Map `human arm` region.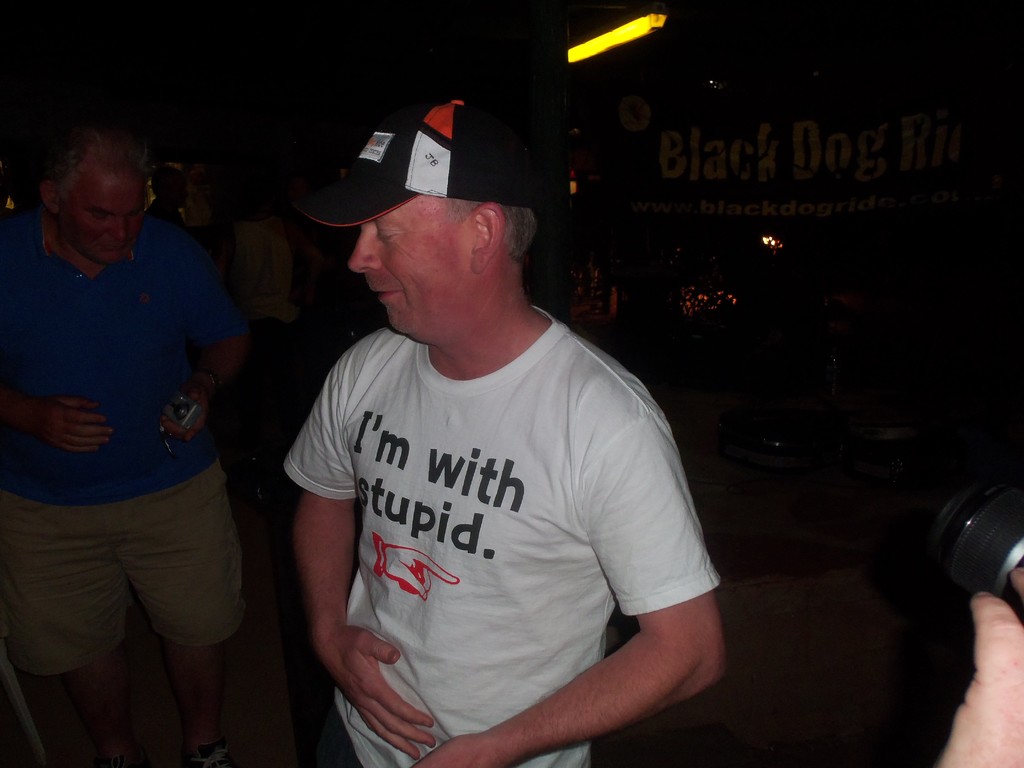
Mapped to [x1=275, y1=360, x2=367, y2=728].
